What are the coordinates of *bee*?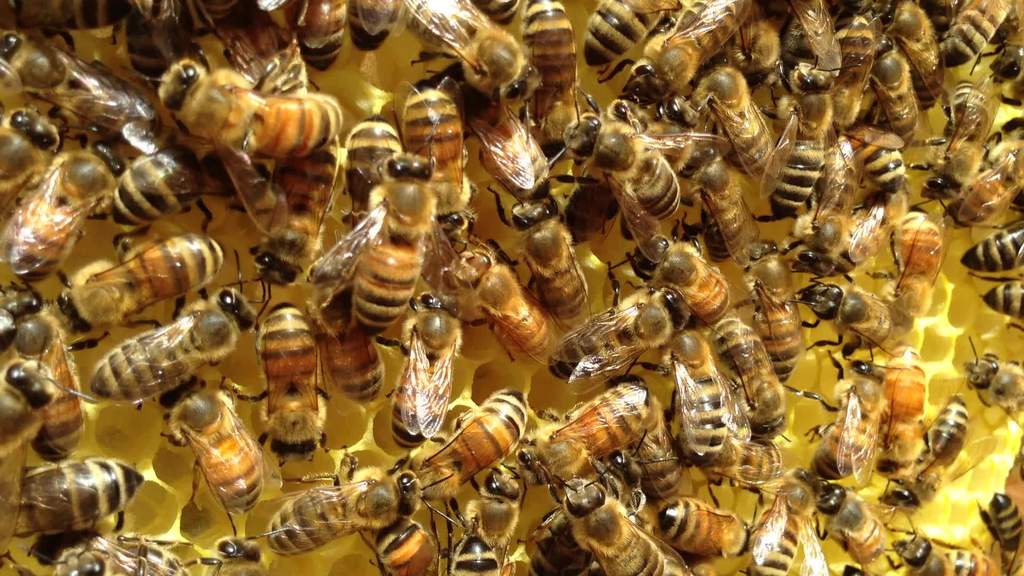
{"x1": 824, "y1": 0, "x2": 902, "y2": 138}.
